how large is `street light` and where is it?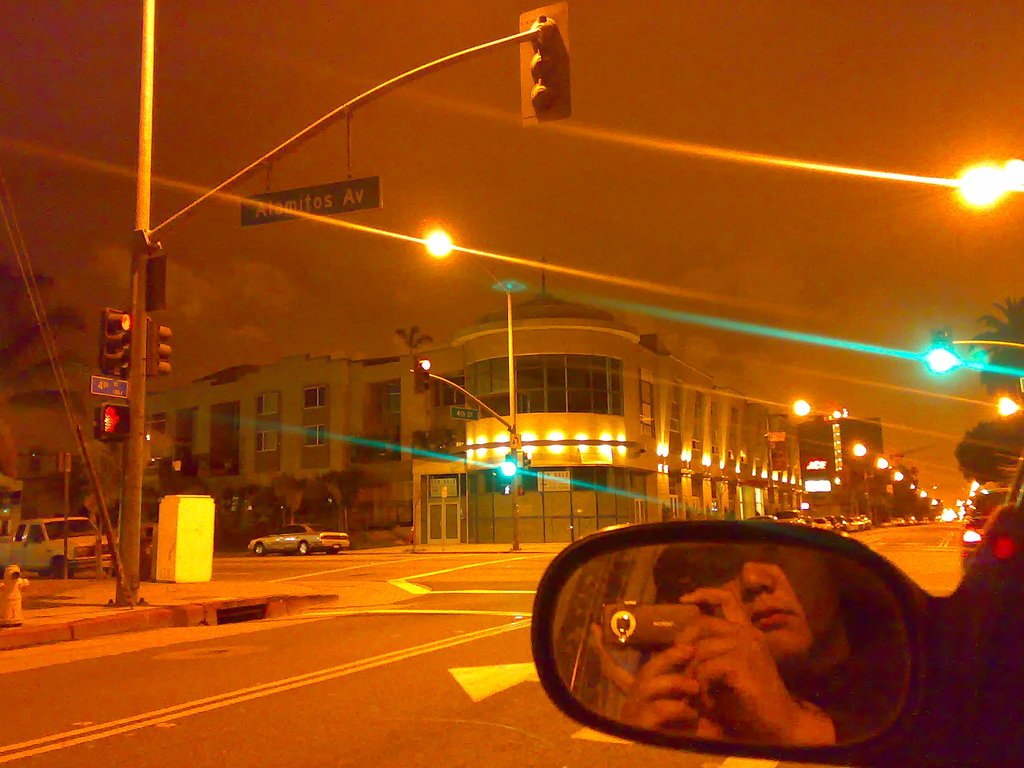
Bounding box: region(417, 224, 524, 554).
